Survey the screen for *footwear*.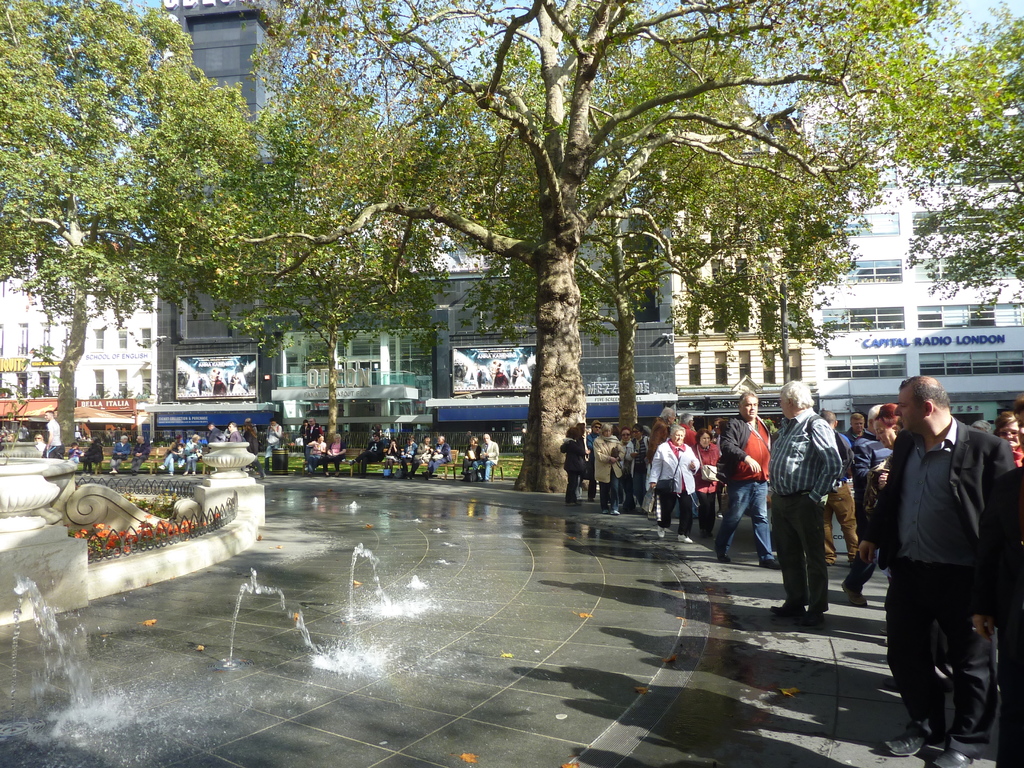
Survey found: locate(569, 503, 575, 504).
